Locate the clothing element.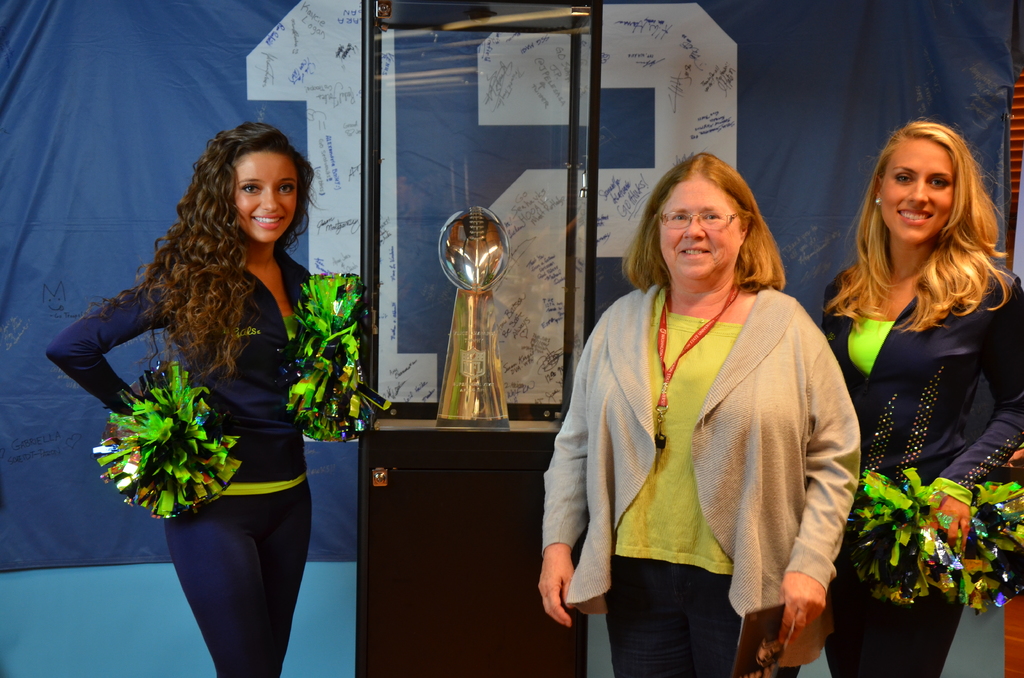
Element bbox: 815/267/1023/677.
